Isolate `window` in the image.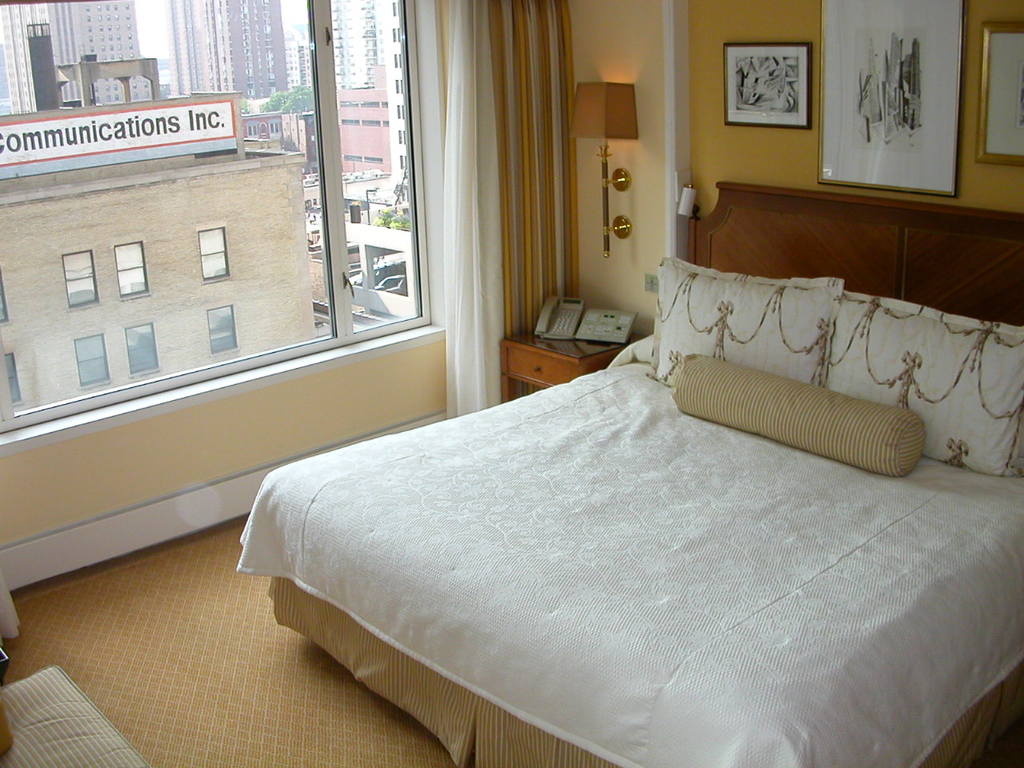
Isolated region: x1=61, y1=249, x2=98, y2=309.
